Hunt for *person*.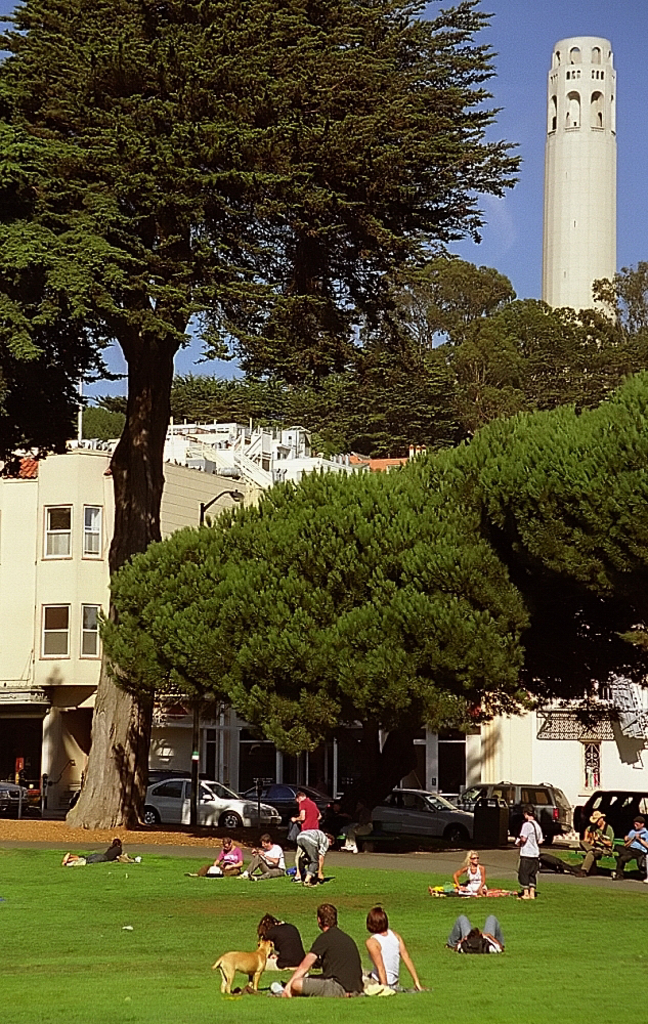
Hunted down at select_region(505, 803, 551, 899).
